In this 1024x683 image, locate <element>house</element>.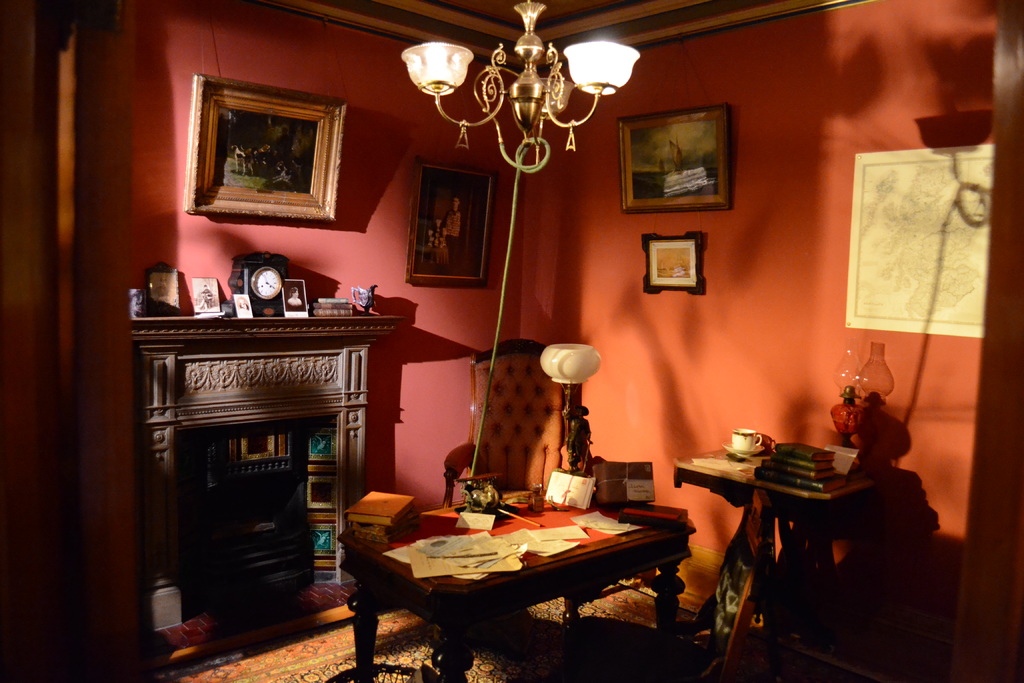
Bounding box: pyautogui.locateOnScreen(0, 0, 1019, 682).
